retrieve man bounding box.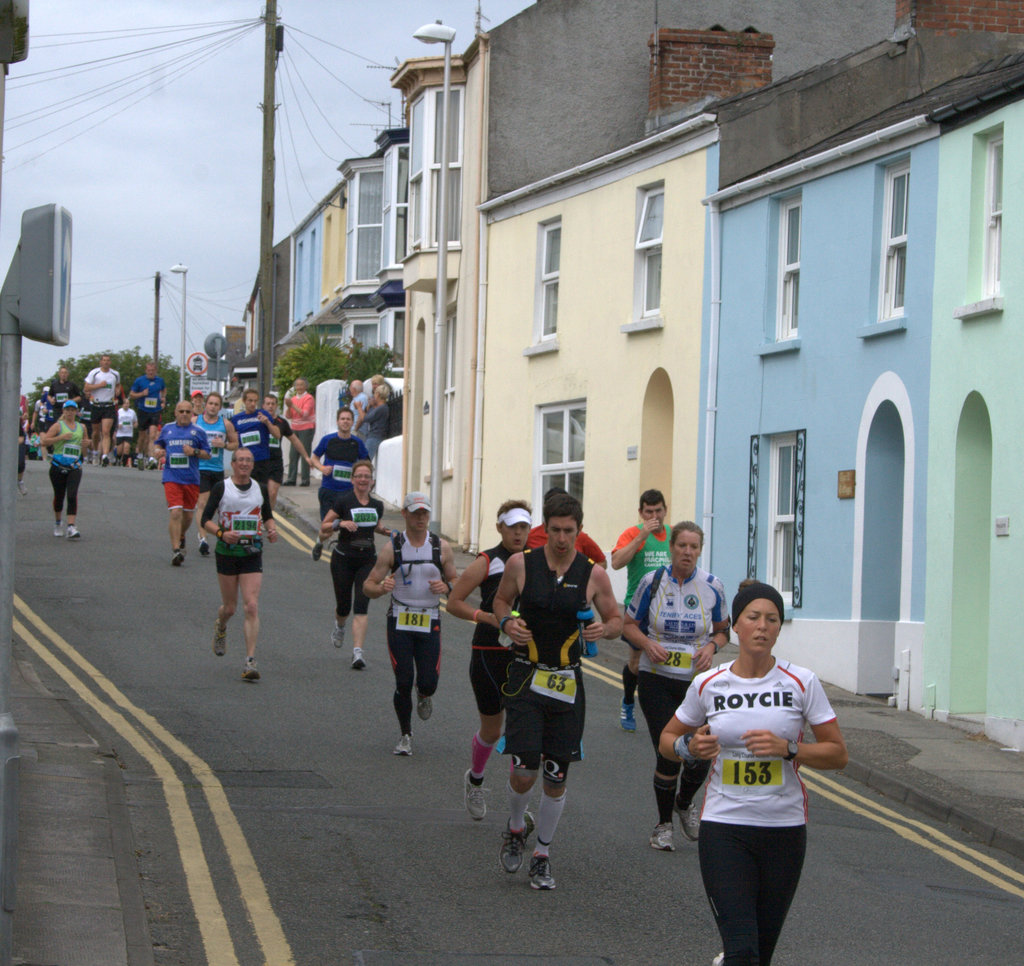
Bounding box: <box>83,352,122,463</box>.
